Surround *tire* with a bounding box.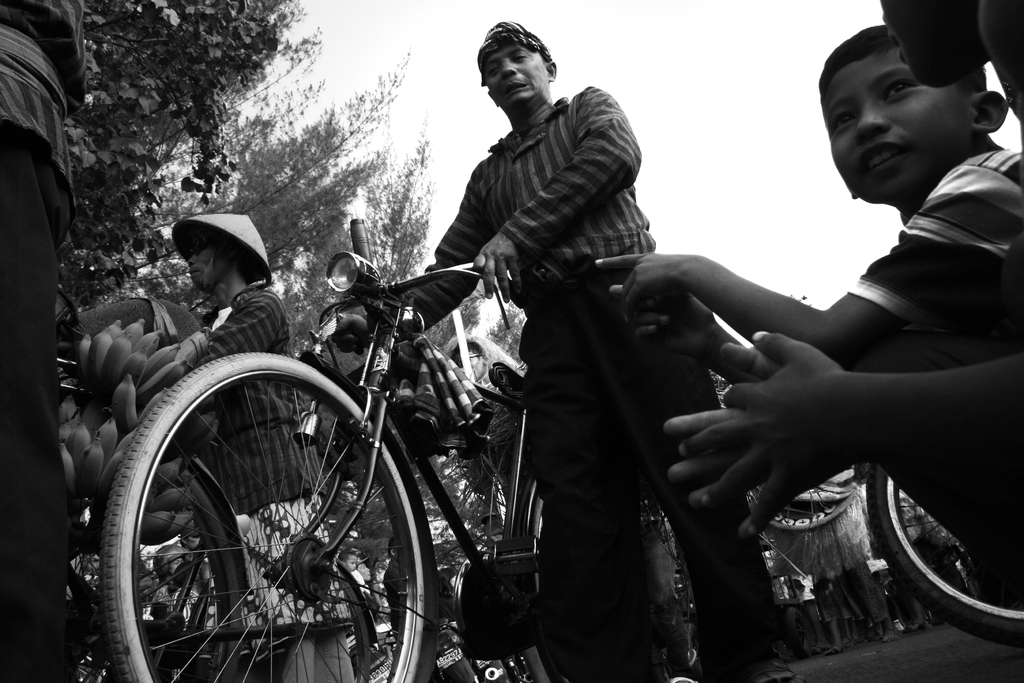
785 610 810 659.
